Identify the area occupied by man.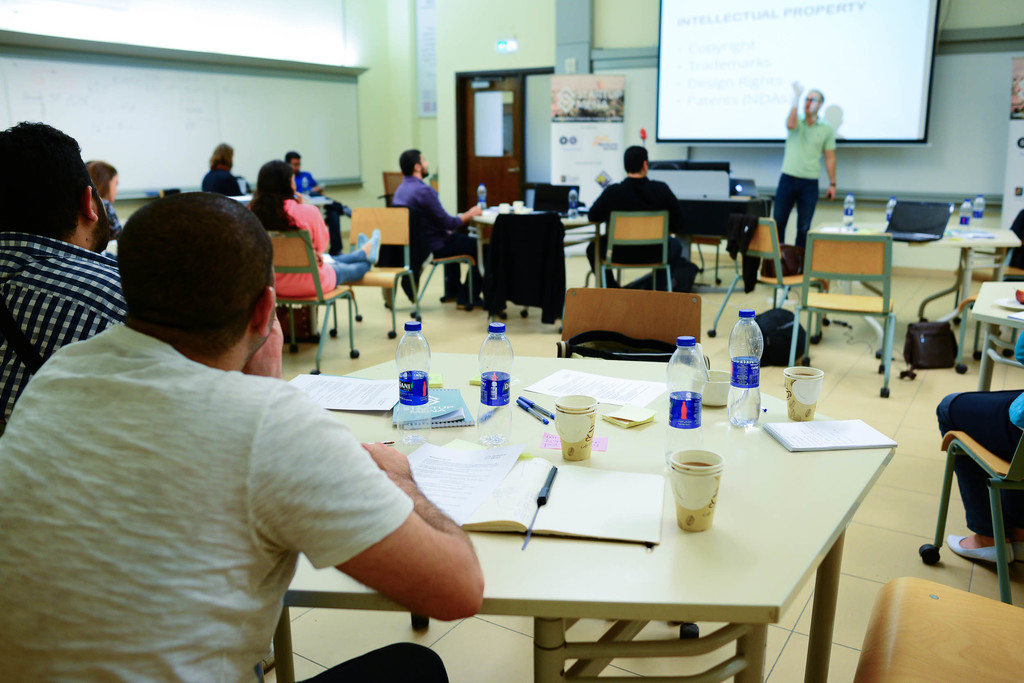
Area: detection(786, 74, 861, 270).
